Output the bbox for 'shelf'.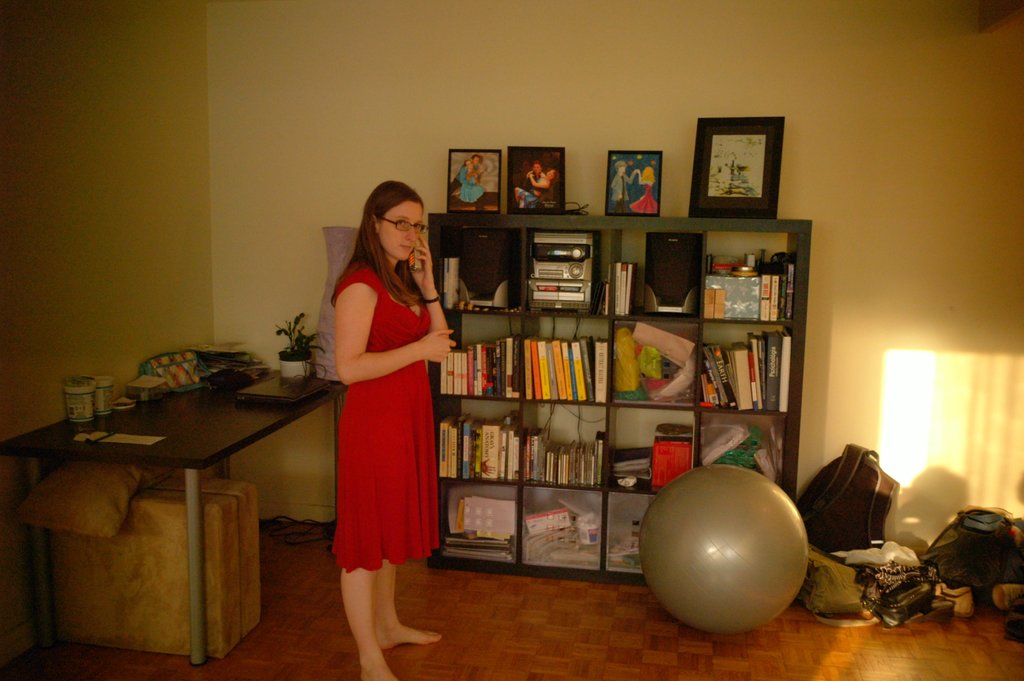
region(528, 324, 611, 404).
